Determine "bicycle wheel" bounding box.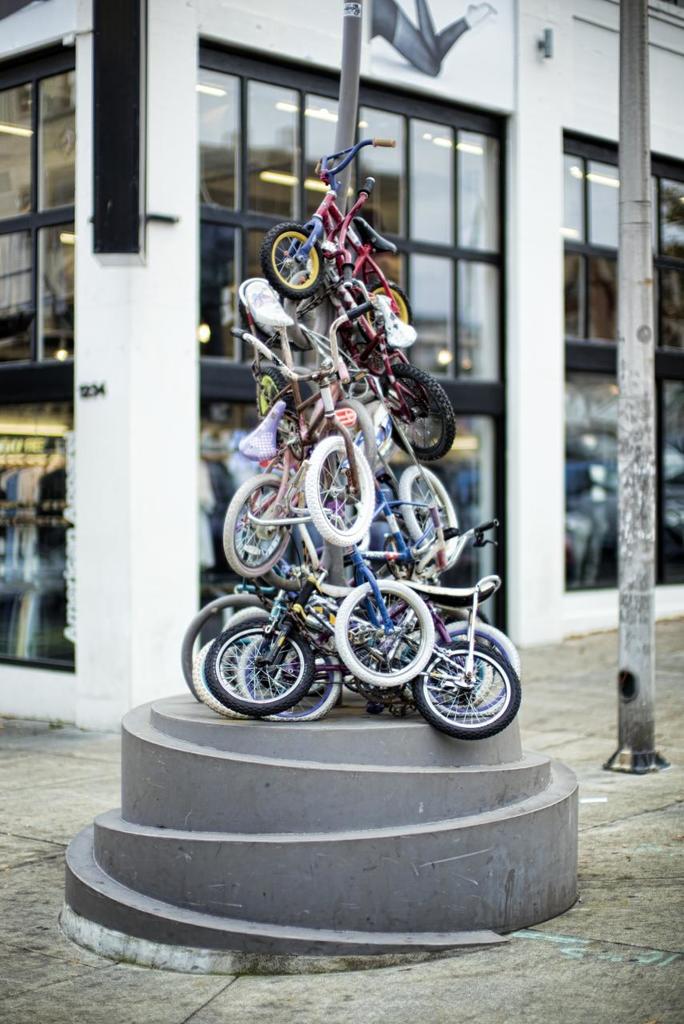
Determined: [left=334, top=577, right=434, bottom=682].
